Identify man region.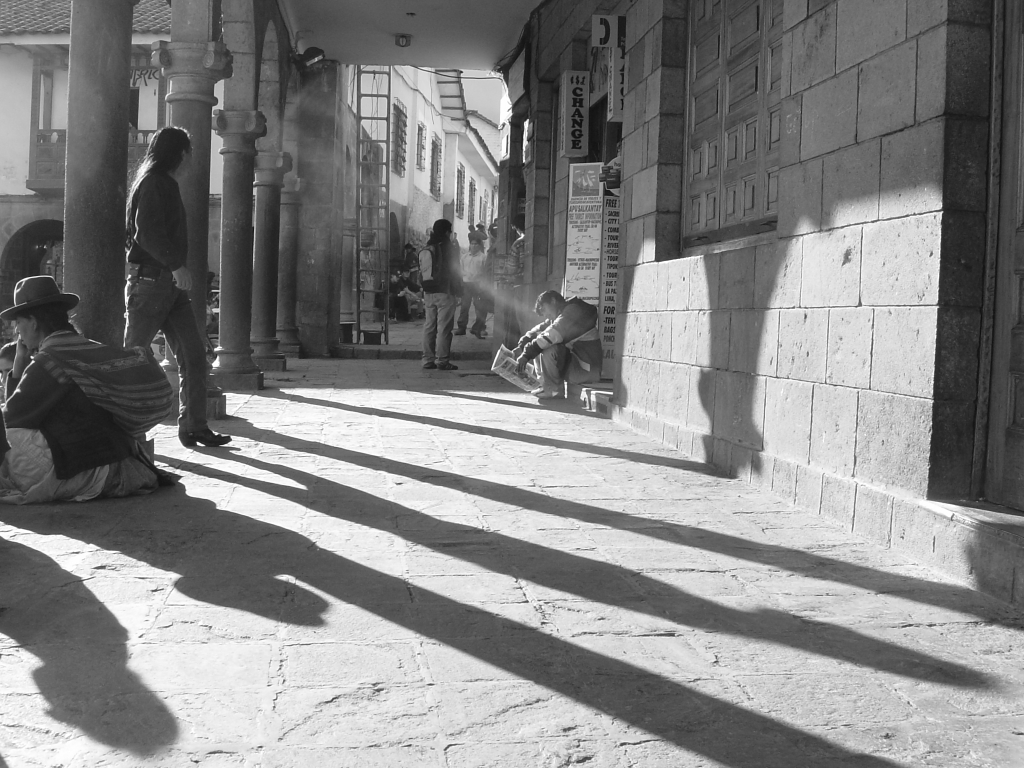
Region: box(456, 237, 487, 335).
